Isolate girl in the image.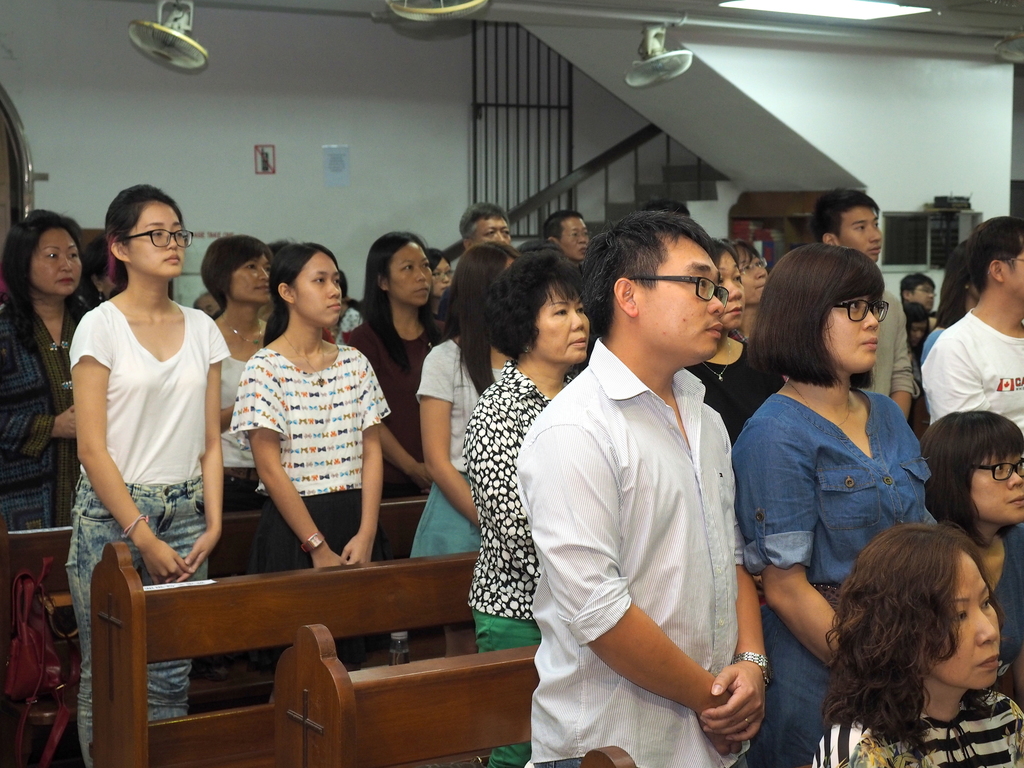
Isolated region: 719 237 769 341.
